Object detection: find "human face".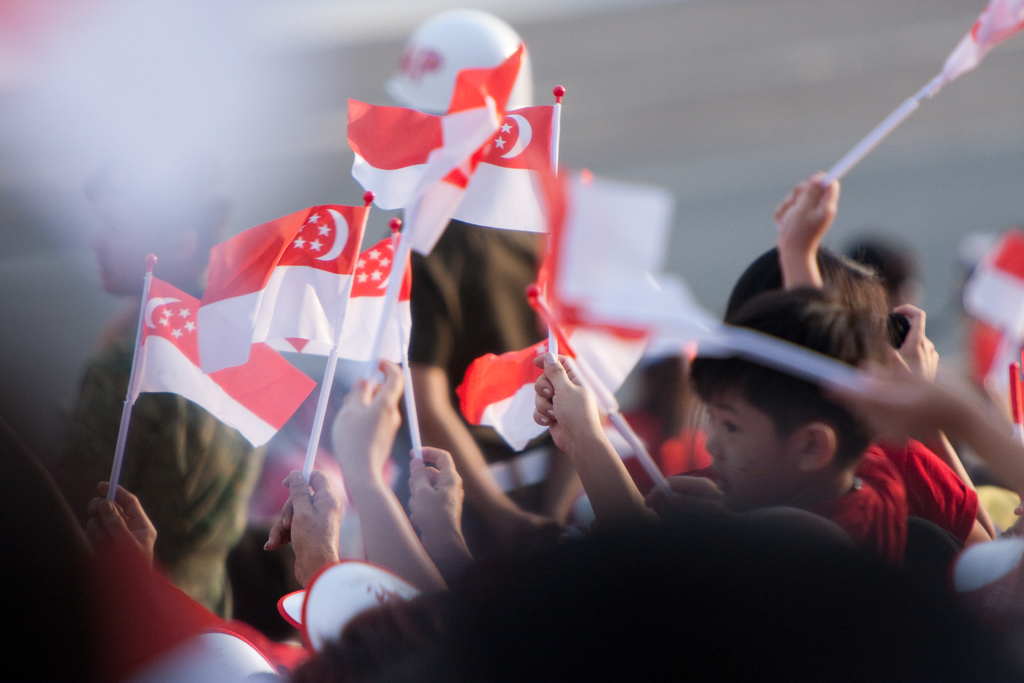
704,399,774,510.
